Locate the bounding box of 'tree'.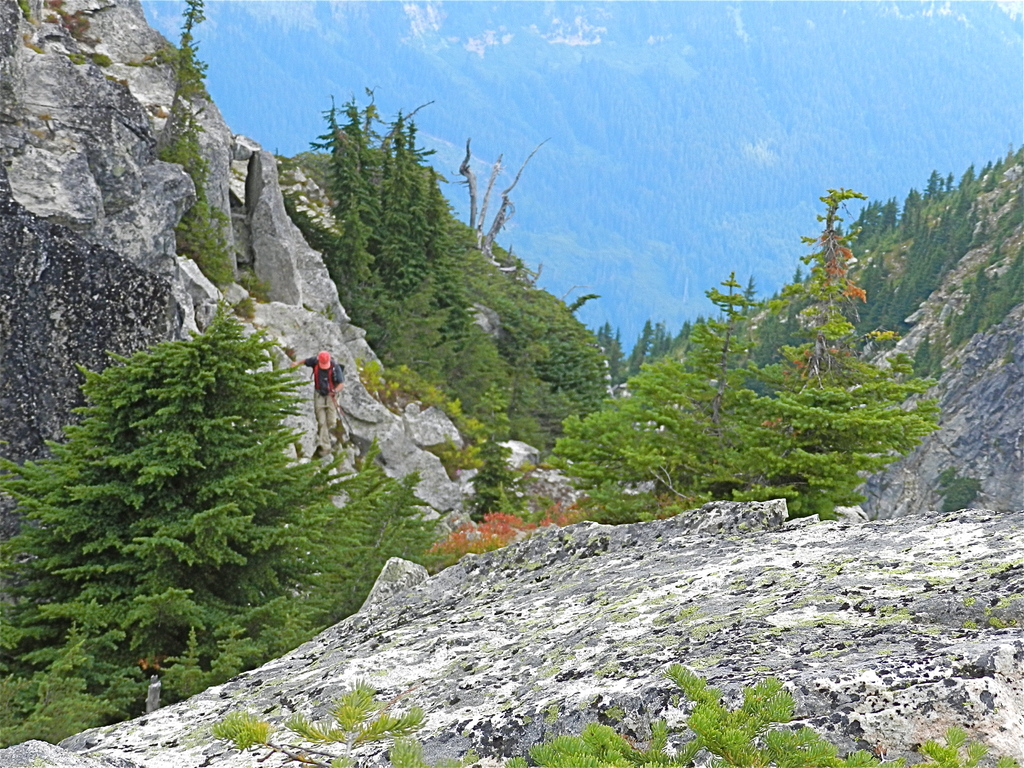
Bounding box: [852, 275, 896, 332].
